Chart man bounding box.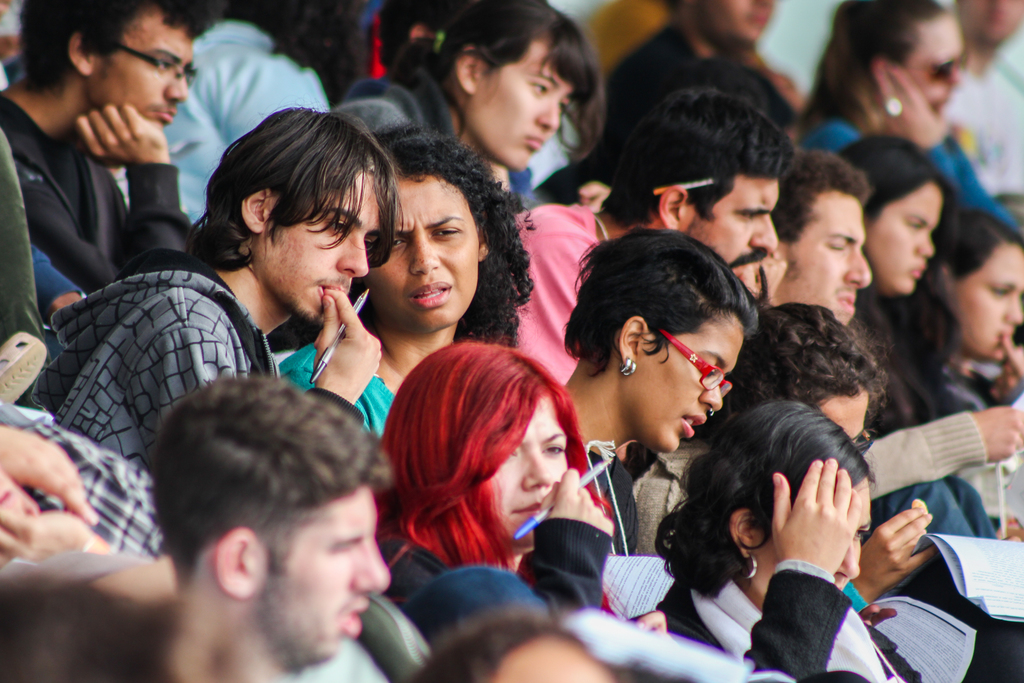
Charted: rect(768, 145, 869, 333).
